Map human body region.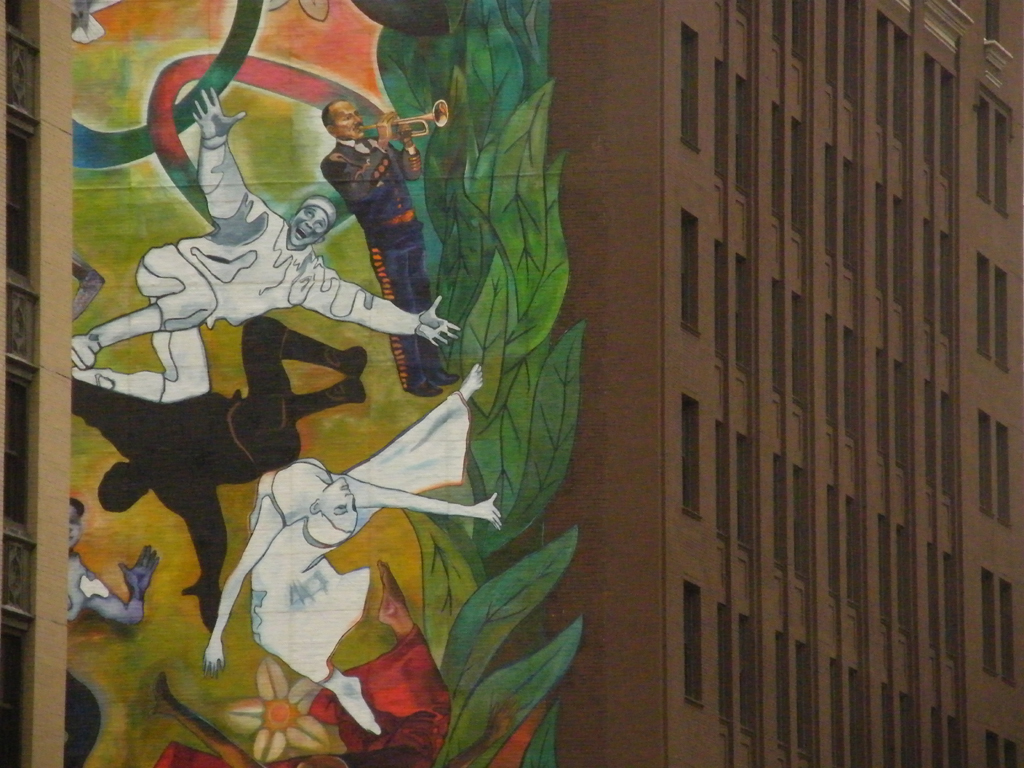
Mapped to (x1=204, y1=362, x2=507, y2=739).
